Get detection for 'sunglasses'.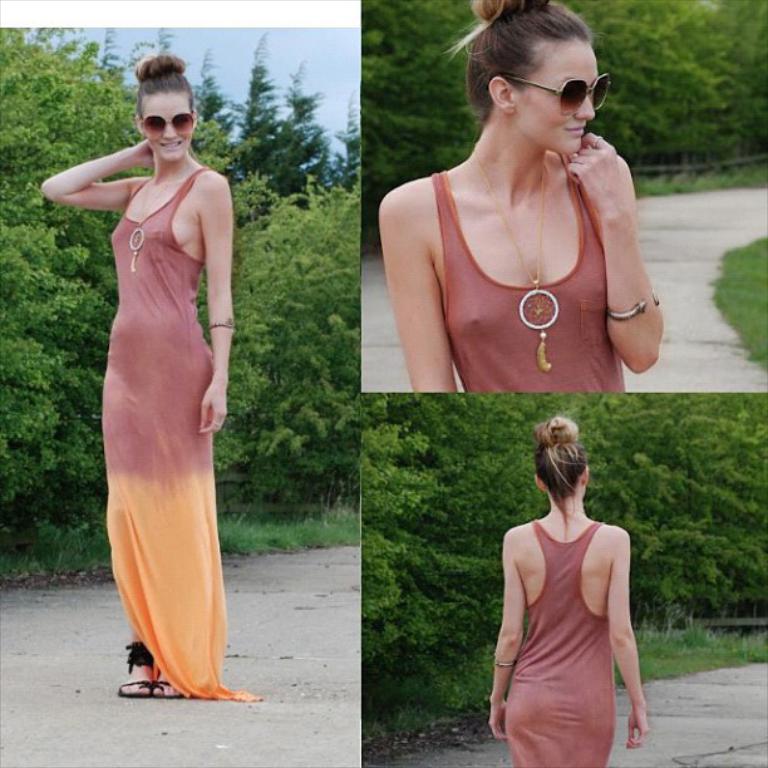
Detection: pyautogui.locateOnScreen(498, 73, 607, 117).
